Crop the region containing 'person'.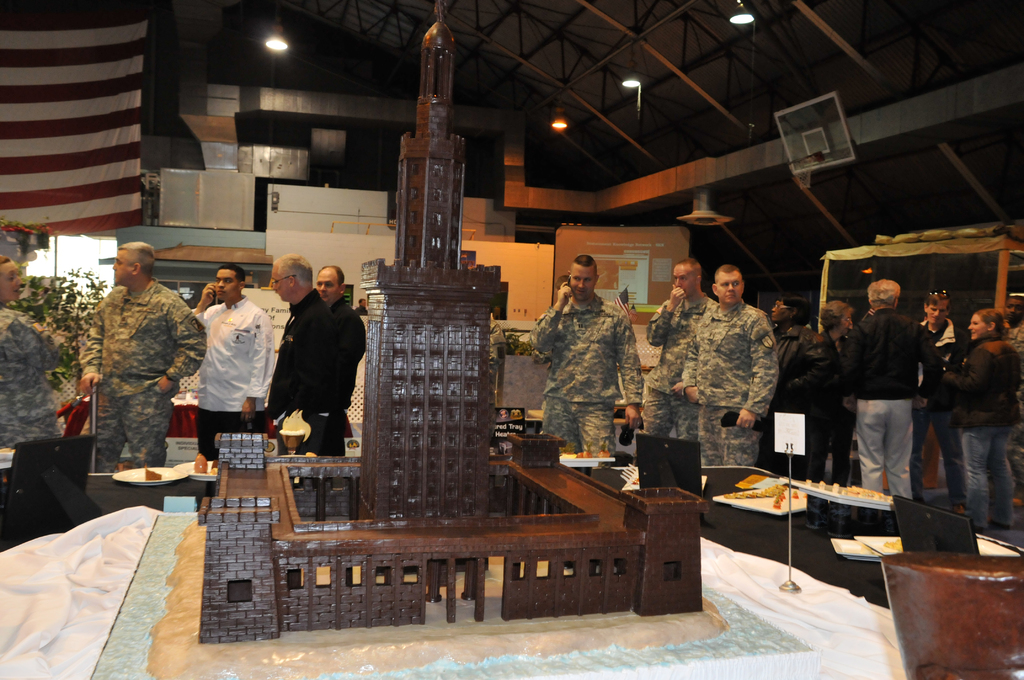
Crop region: box=[268, 254, 335, 458].
